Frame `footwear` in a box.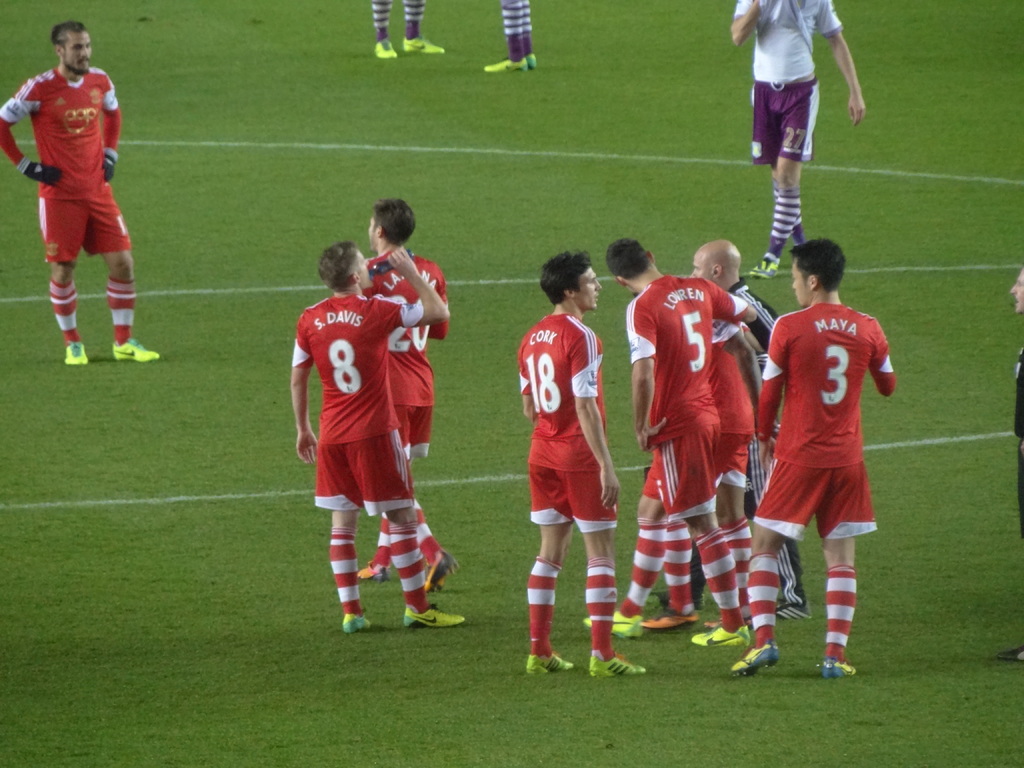
locate(404, 606, 468, 630).
